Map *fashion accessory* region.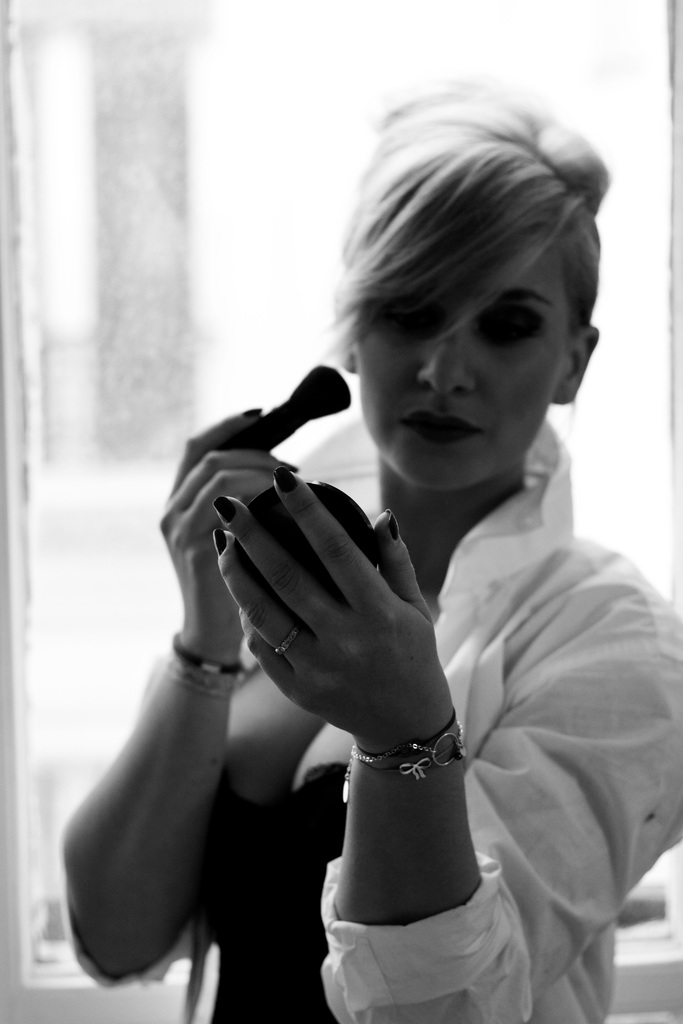
Mapped to [273, 464, 299, 487].
